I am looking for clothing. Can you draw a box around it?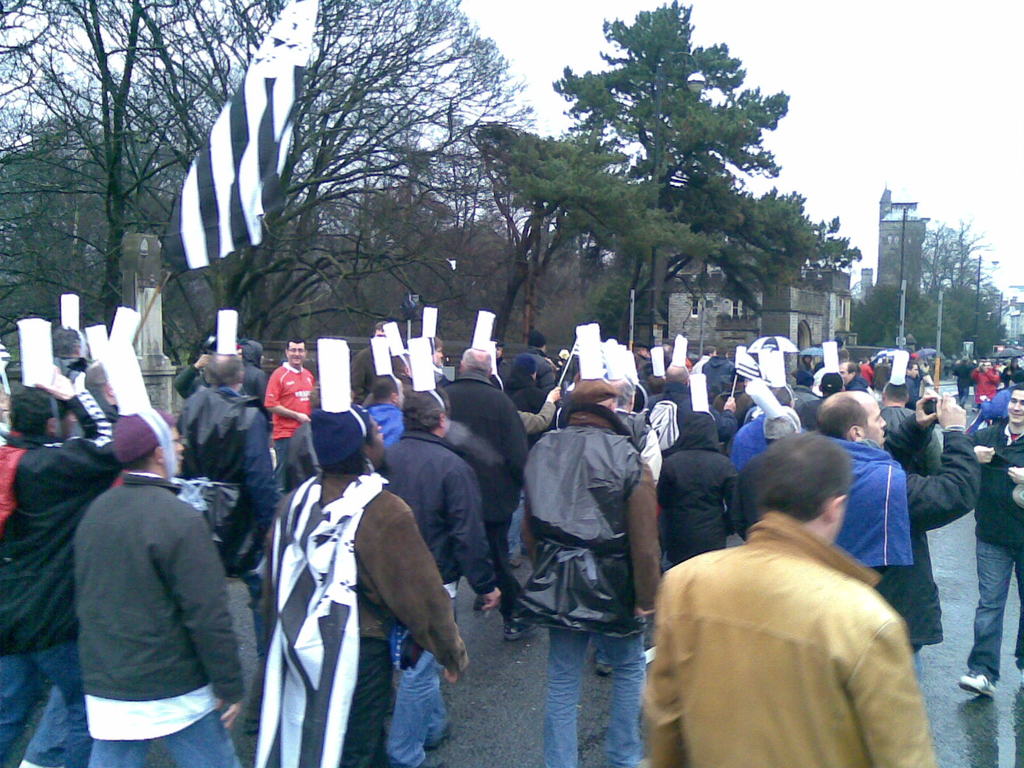
Sure, the bounding box is (x1=182, y1=381, x2=276, y2=561).
